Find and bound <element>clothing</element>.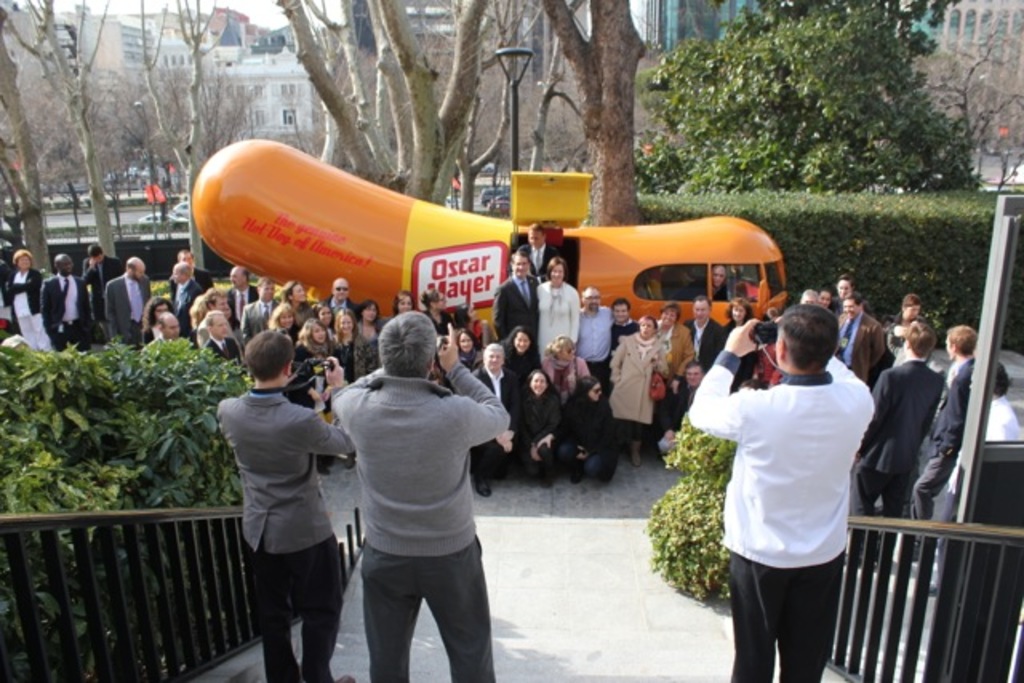
Bound: (653,322,693,374).
